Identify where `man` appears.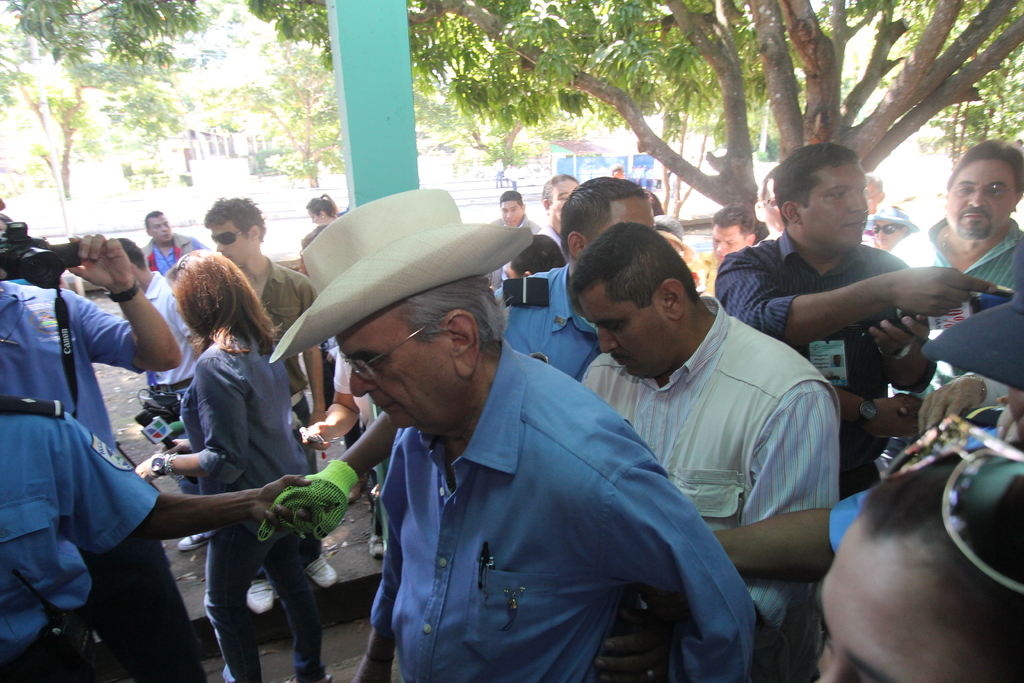
Appears at detection(865, 163, 888, 236).
